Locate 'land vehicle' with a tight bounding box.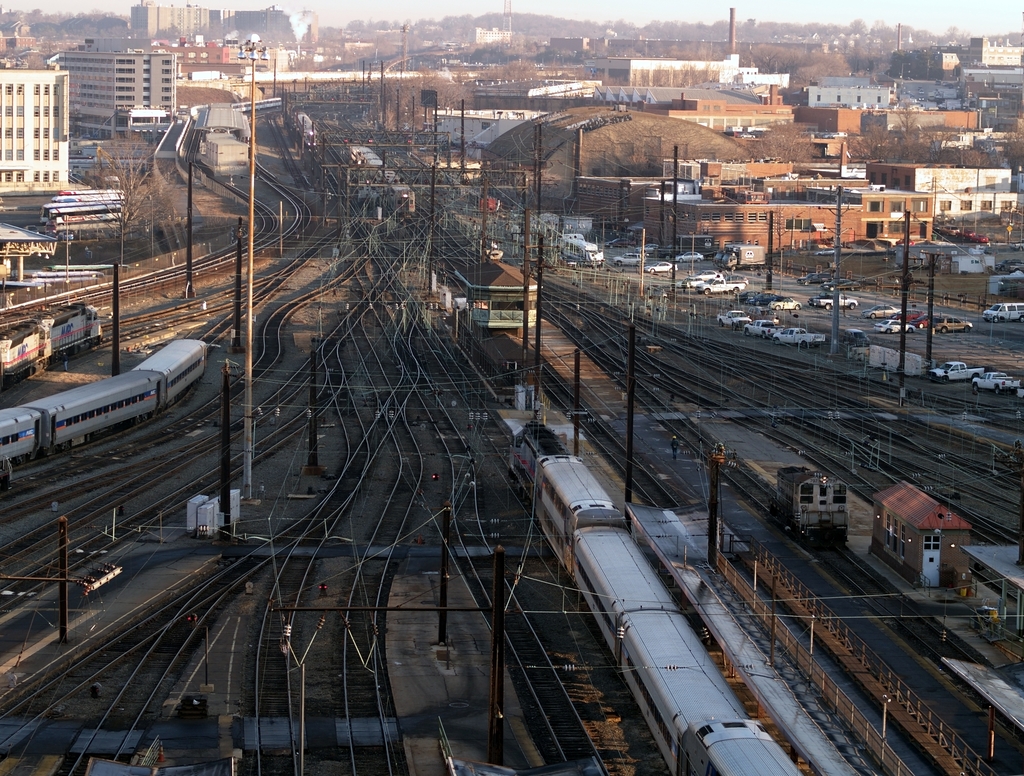
crop(827, 129, 851, 137).
